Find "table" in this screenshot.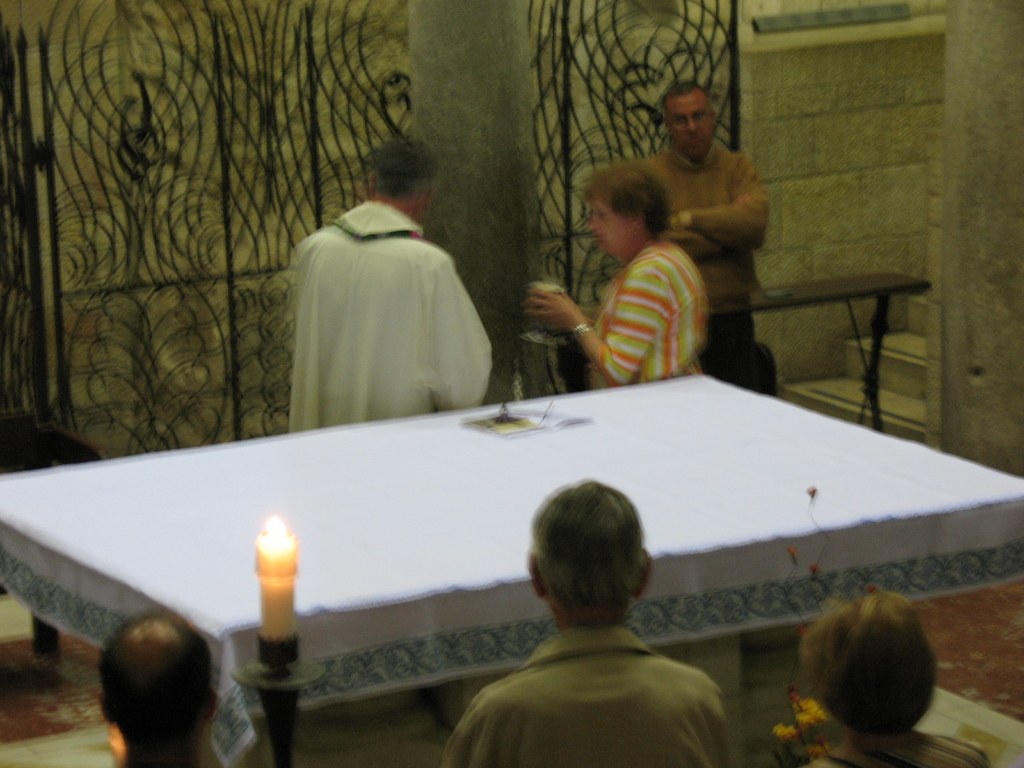
The bounding box for "table" is <region>551, 275, 932, 430</region>.
